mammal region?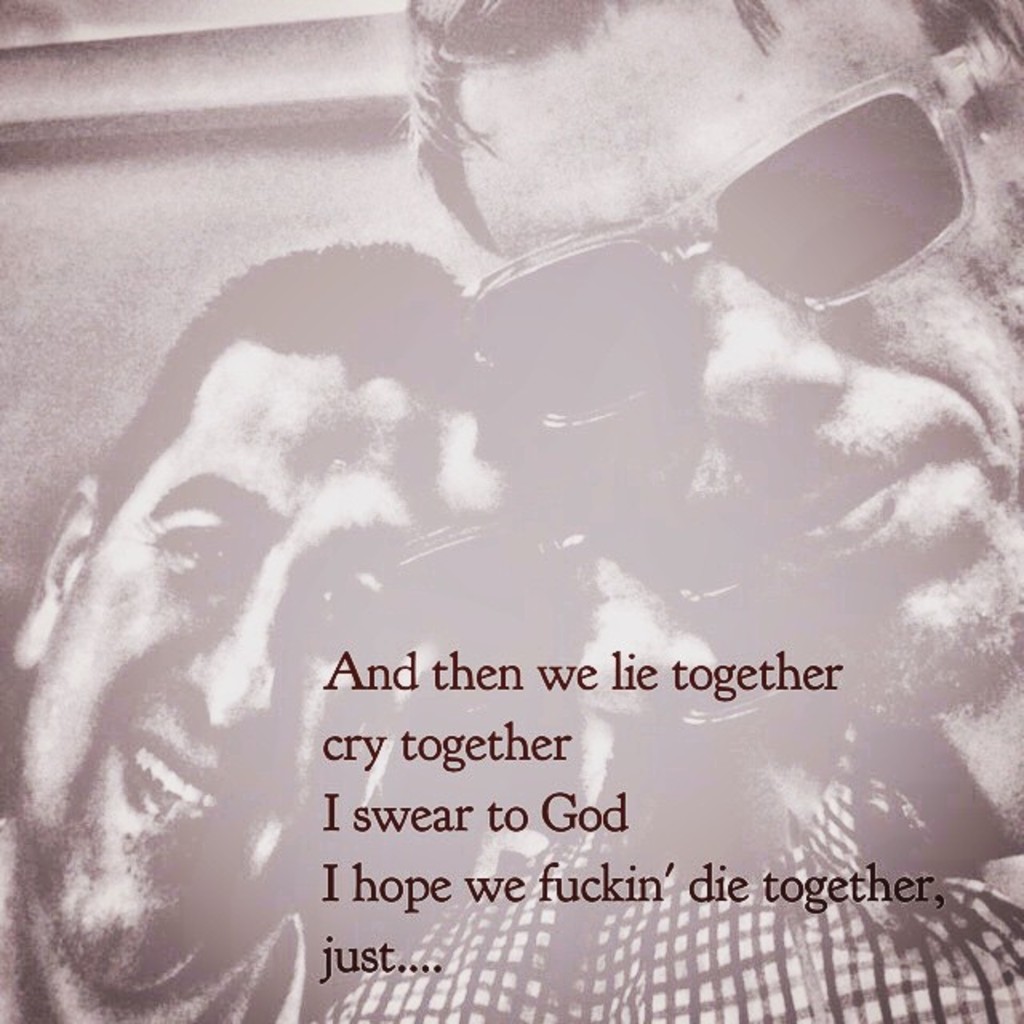
[x1=0, y1=226, x2=554, y2=1022]
